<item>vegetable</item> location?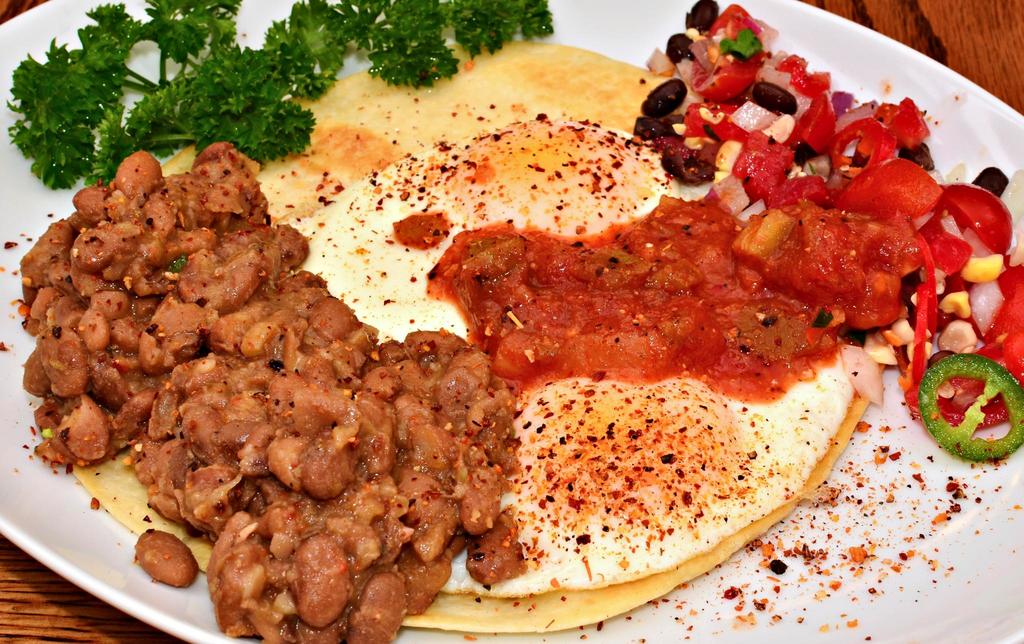
select_region(835, 159, 943, 221)
